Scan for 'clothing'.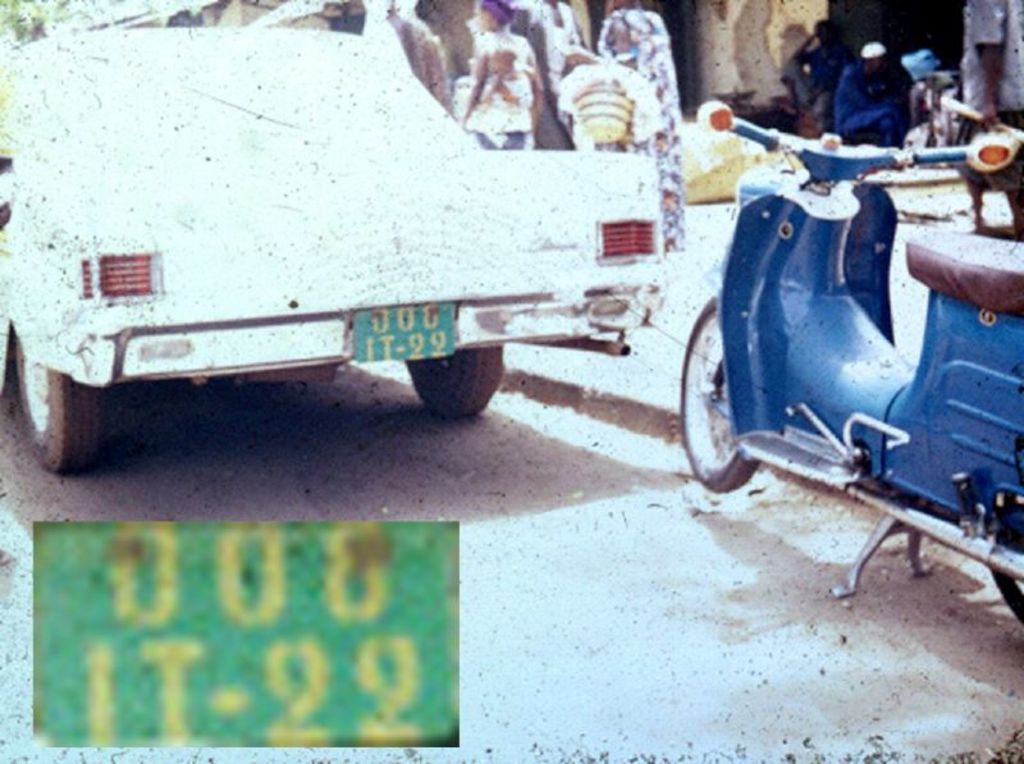
Scan result: 596/14/691/251.
